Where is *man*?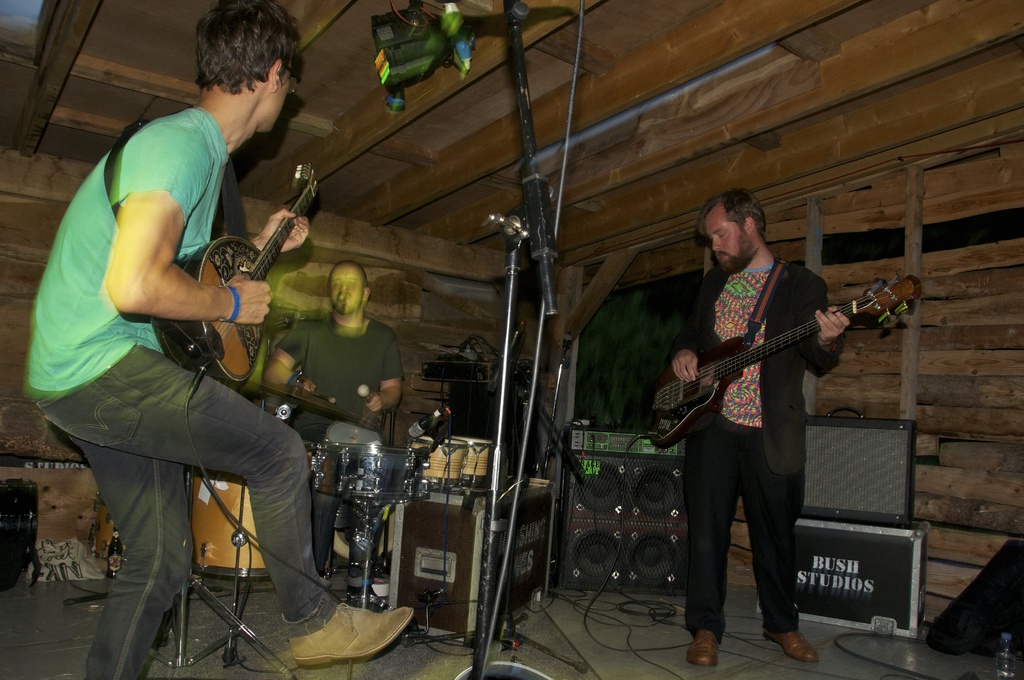
x1=13, y1=0, x2=414, y2=679.
